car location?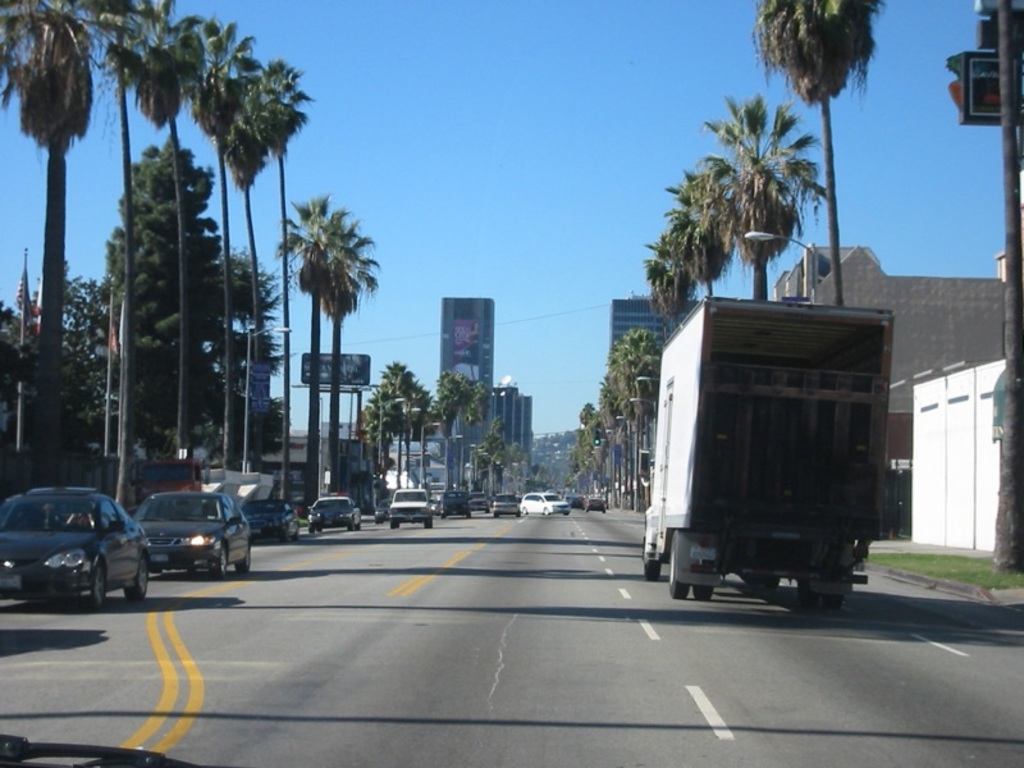
l=582, t=494, r=608, b=511
